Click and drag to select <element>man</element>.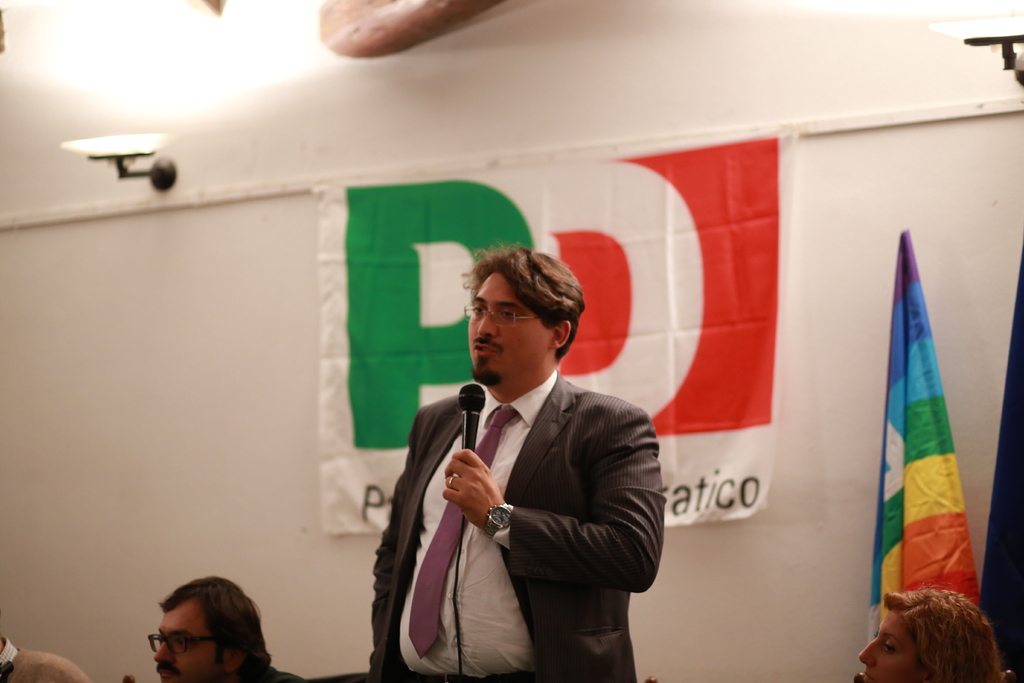
Selection: Rect(388, 254, 667, 682).
